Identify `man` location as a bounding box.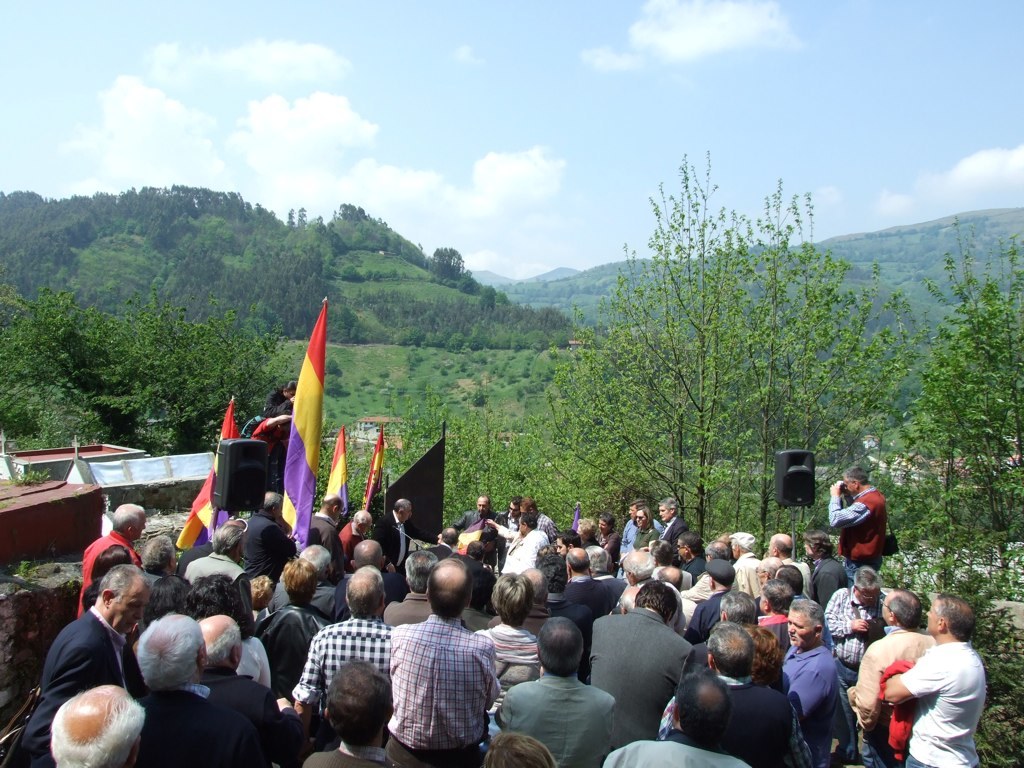
184/525/250/602.
